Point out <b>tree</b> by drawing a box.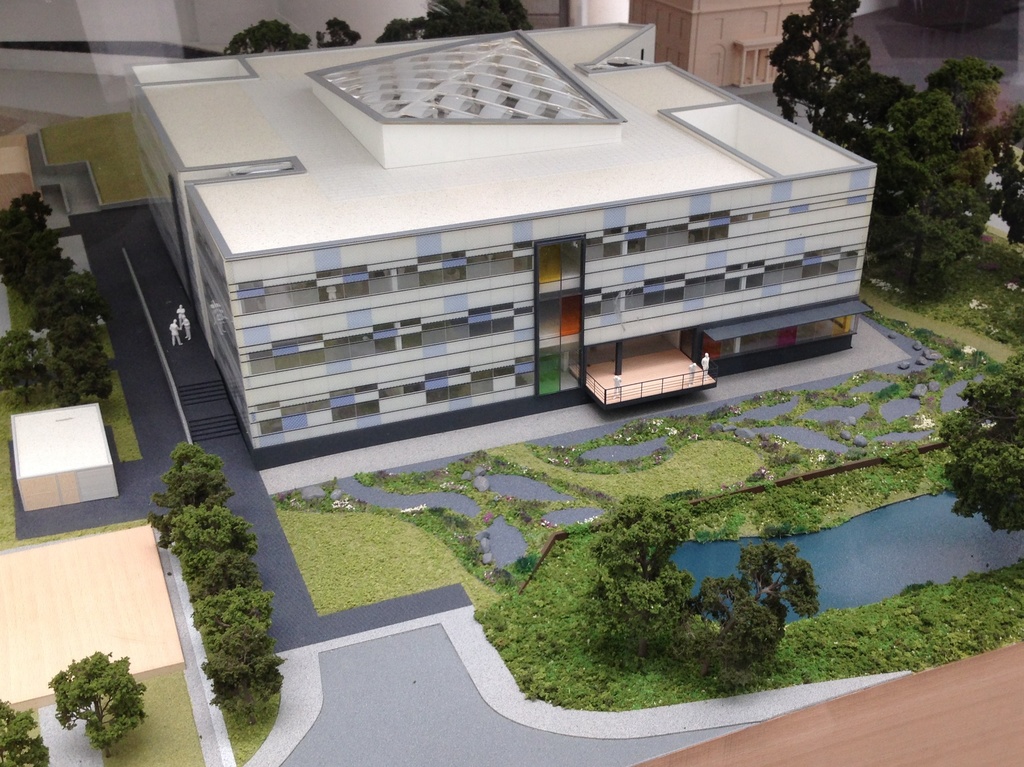
579, 502, 685, 653.
